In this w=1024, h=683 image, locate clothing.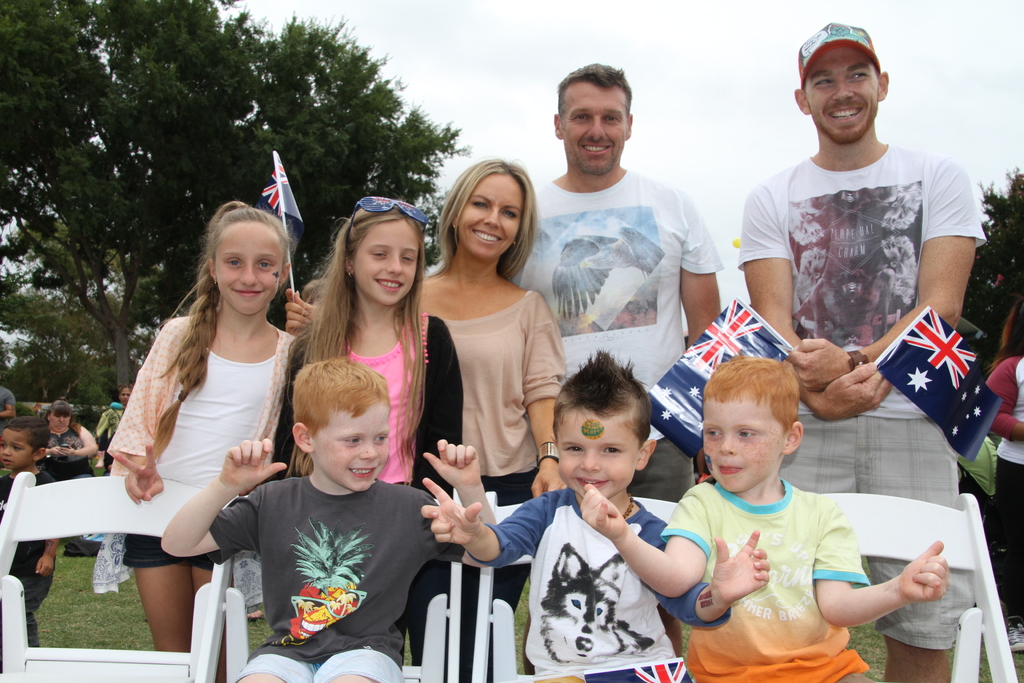
Bounding box: bbox(0, 469, 56, 649).
